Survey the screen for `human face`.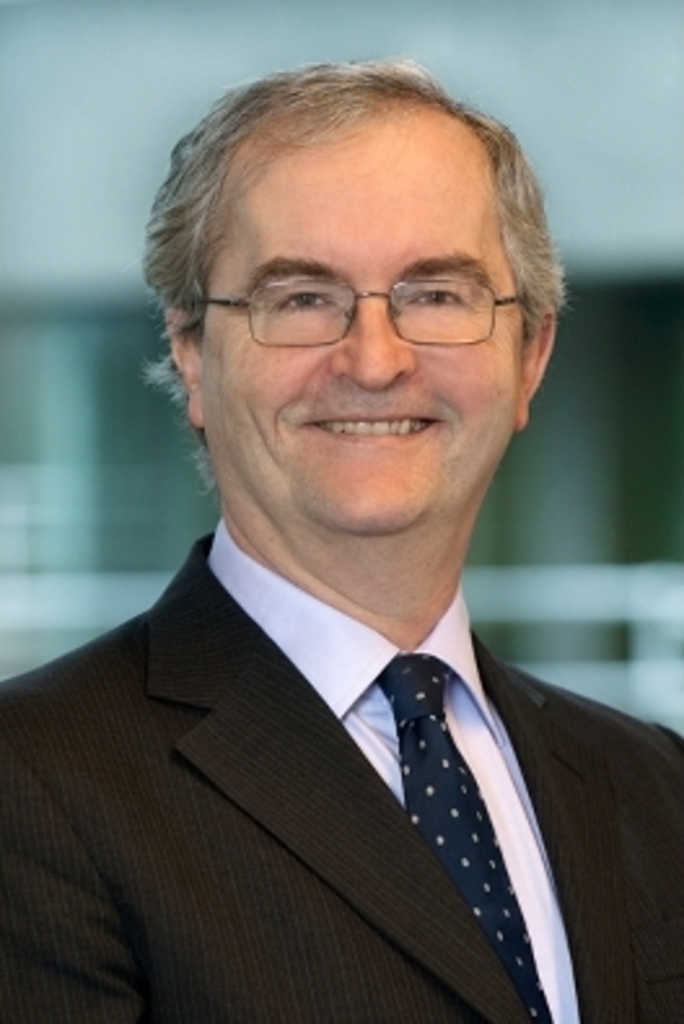
Survey found: 187/96/526/529.
